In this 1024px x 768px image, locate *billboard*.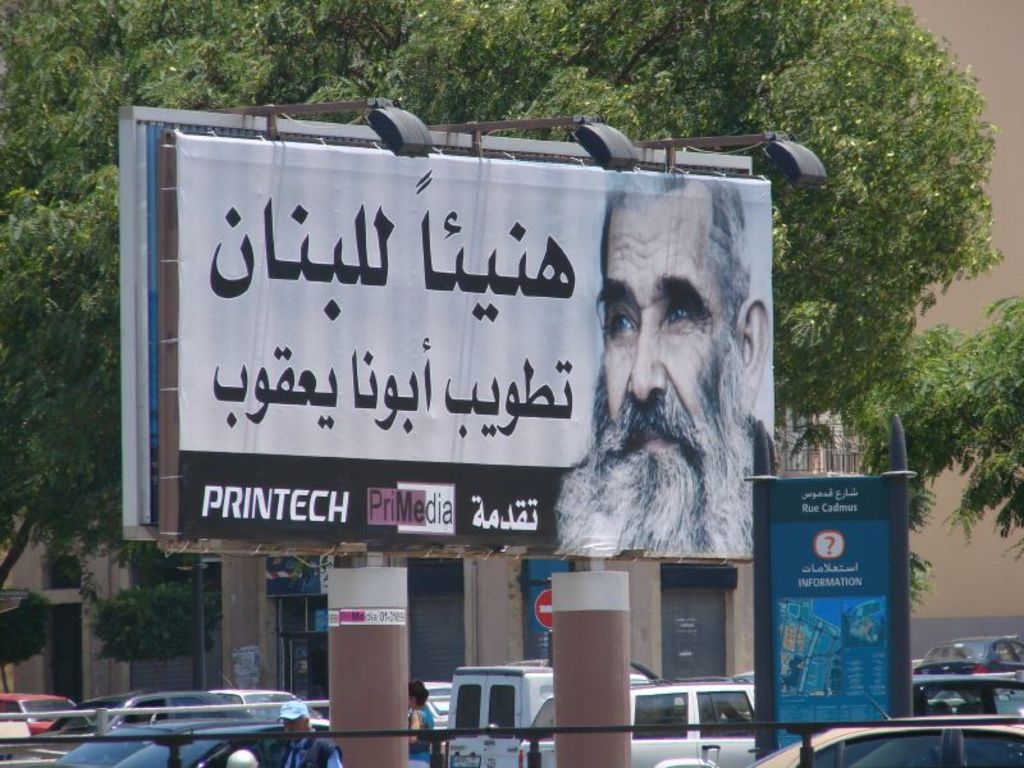
Bounding box: 97:91:841:573.
